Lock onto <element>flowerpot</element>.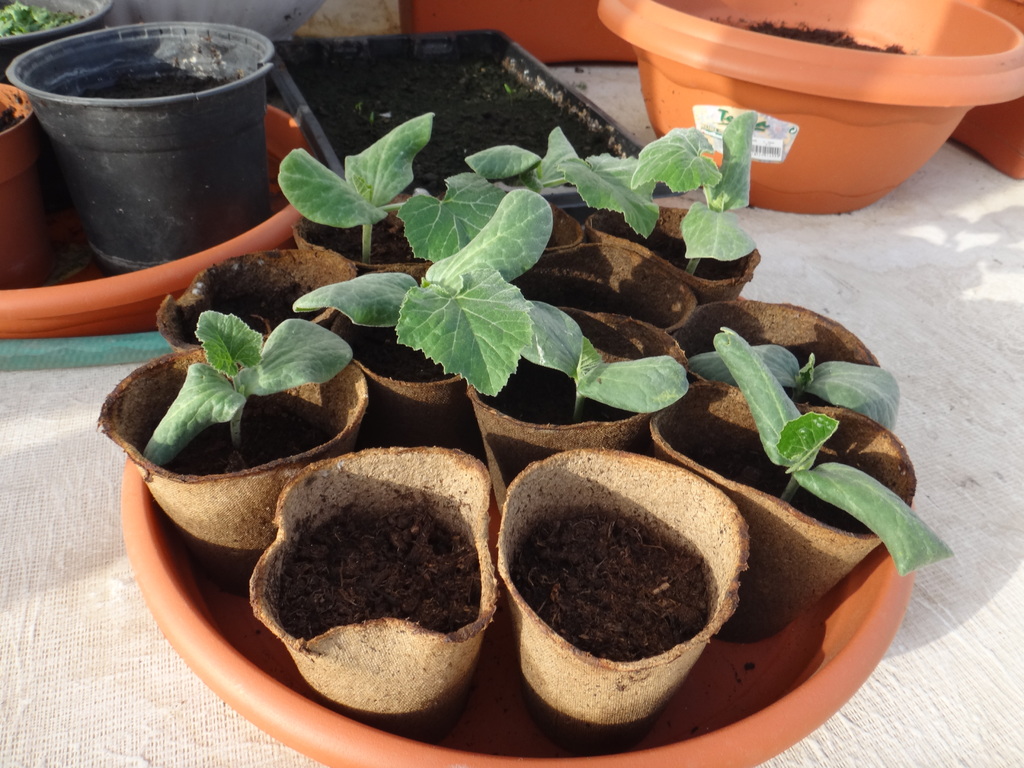
Locked: l=148, t=242, r=355, b=357.
